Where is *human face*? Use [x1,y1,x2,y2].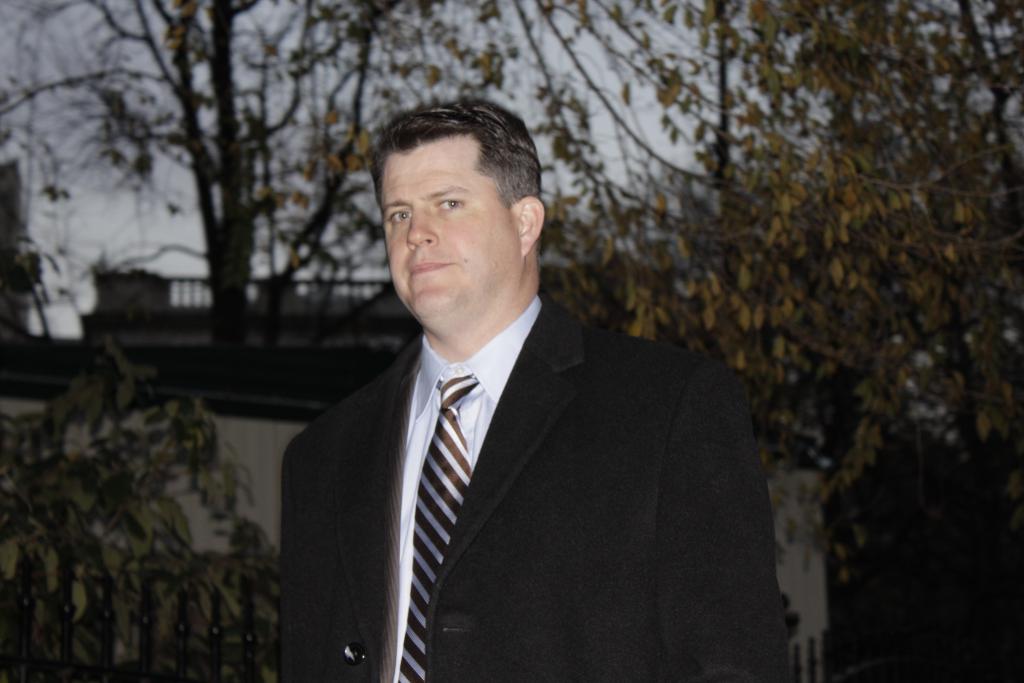
[380,143,512,317].
